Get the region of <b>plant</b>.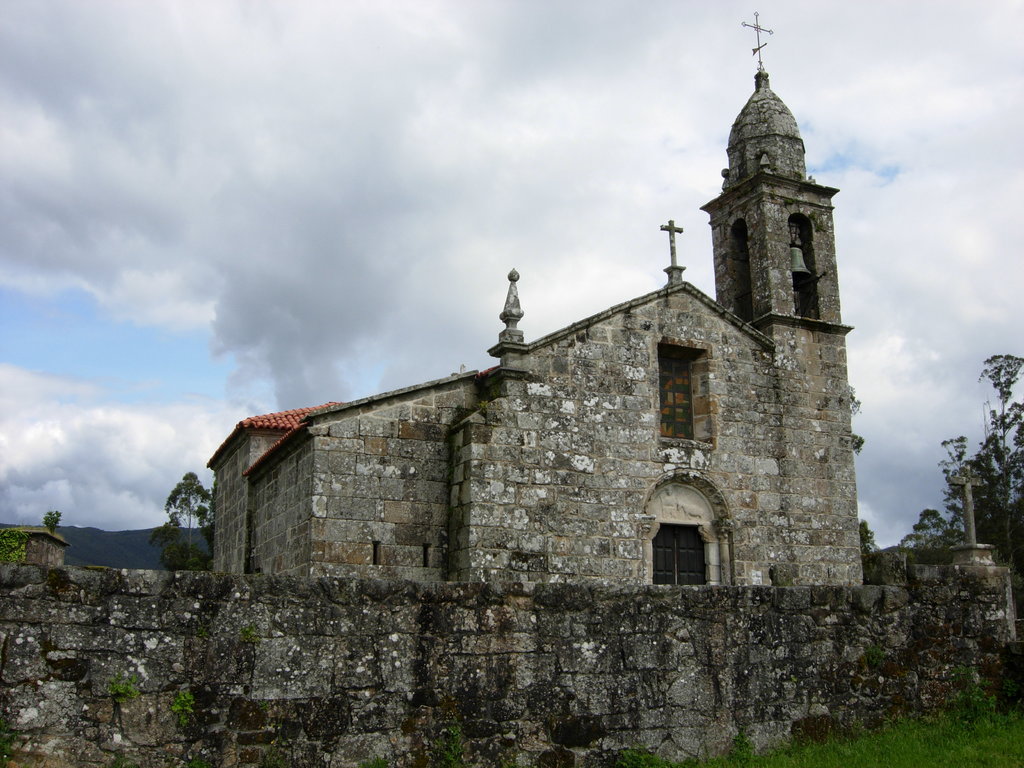
<bbox>99, 673, 143, 701</bbox>.
